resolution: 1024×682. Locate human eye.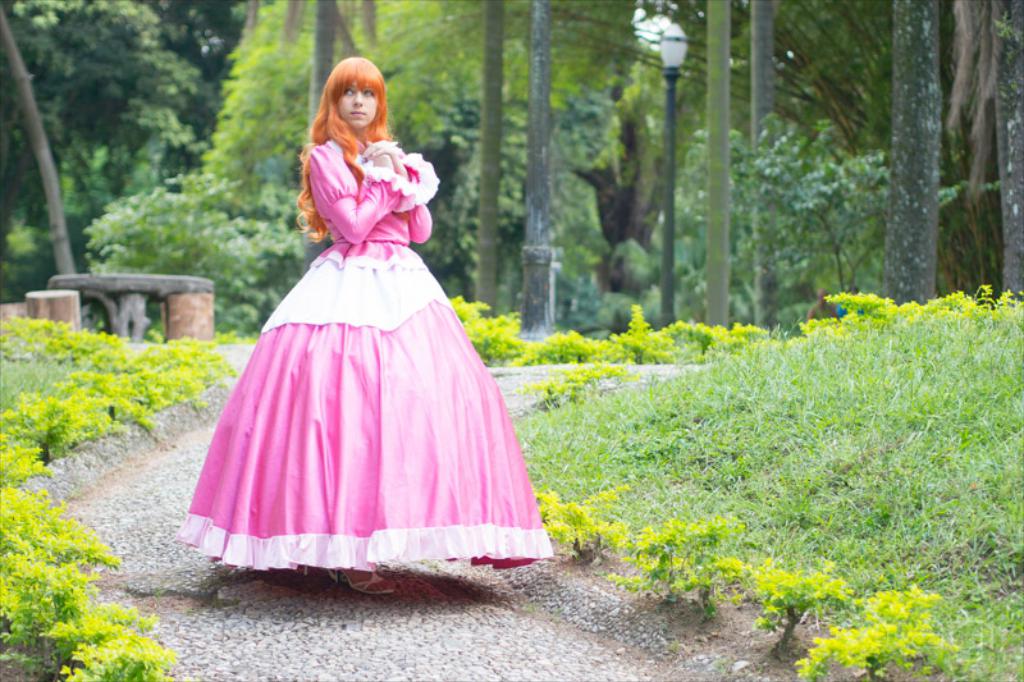
(left=338, top=83, right=358, bottom=100).
